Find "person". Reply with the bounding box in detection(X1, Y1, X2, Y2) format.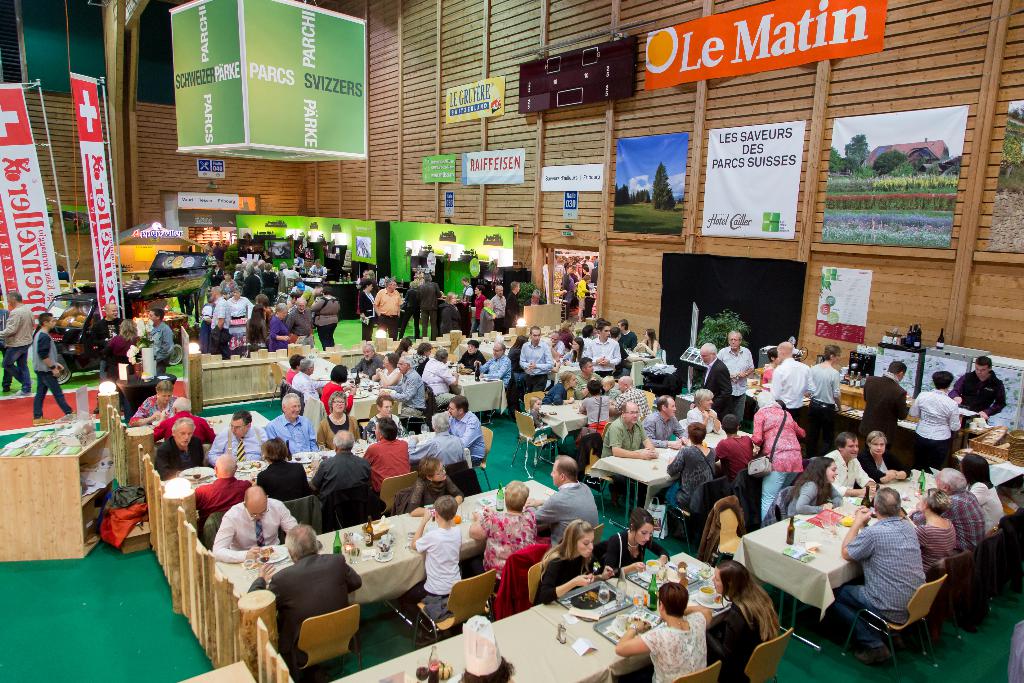
detection(605, 509, 674, 561).
